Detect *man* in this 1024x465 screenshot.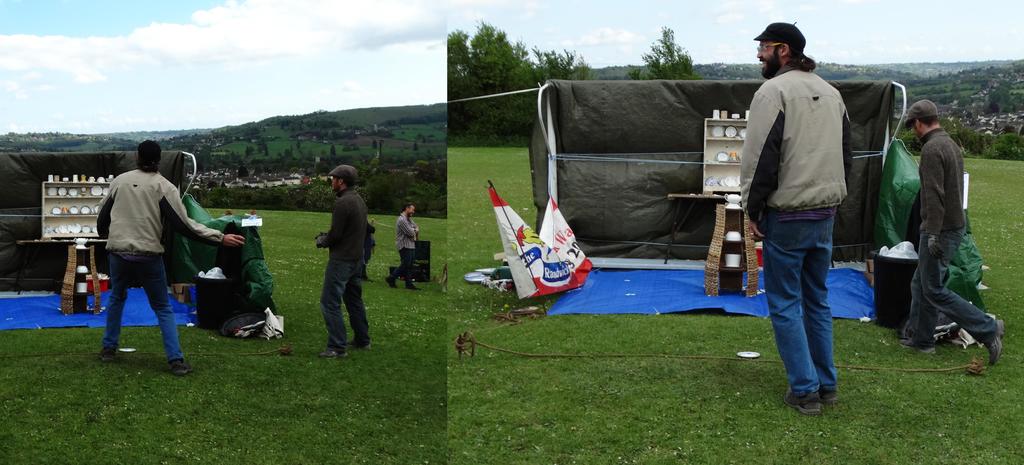
Detection: locate(318, 161, 372, 359).
